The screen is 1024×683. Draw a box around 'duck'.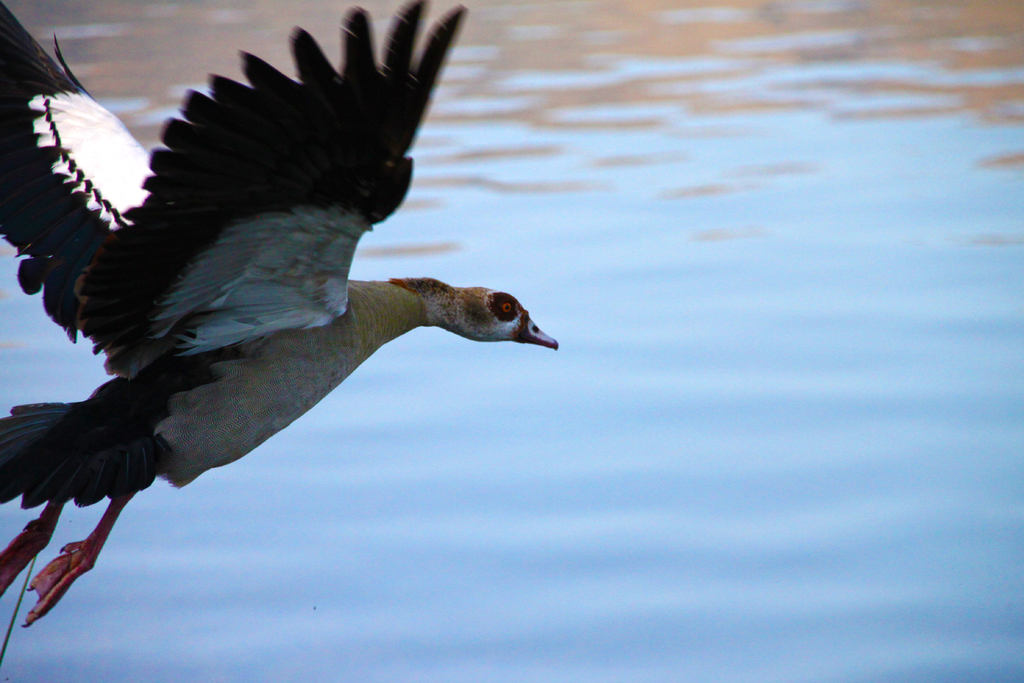
box=[3, 0, 572, 644].
